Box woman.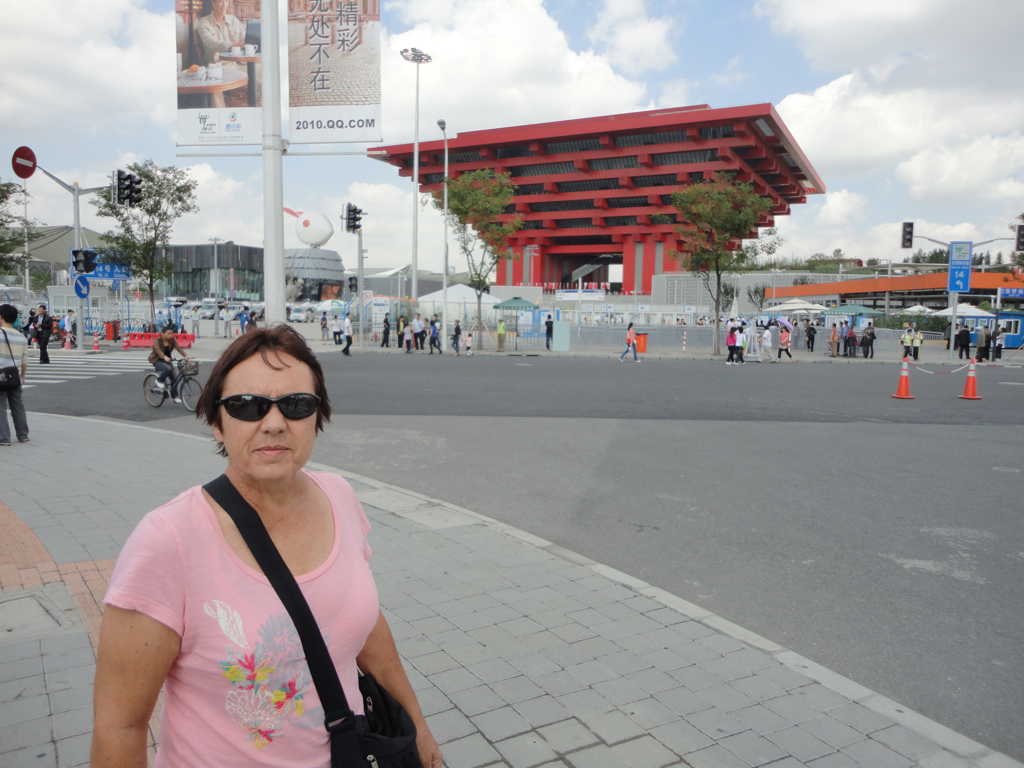
bbox=[619, 324, 637, 362].
